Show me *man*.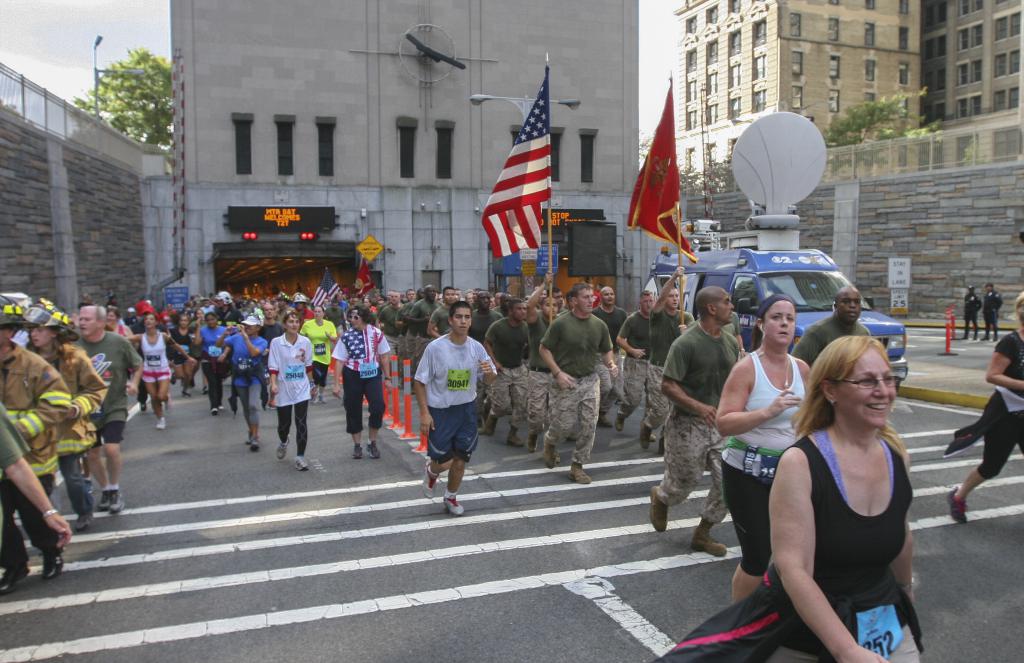
*man* is here: pyautogui.locateOnScreen(76, 303, 140, 514).
